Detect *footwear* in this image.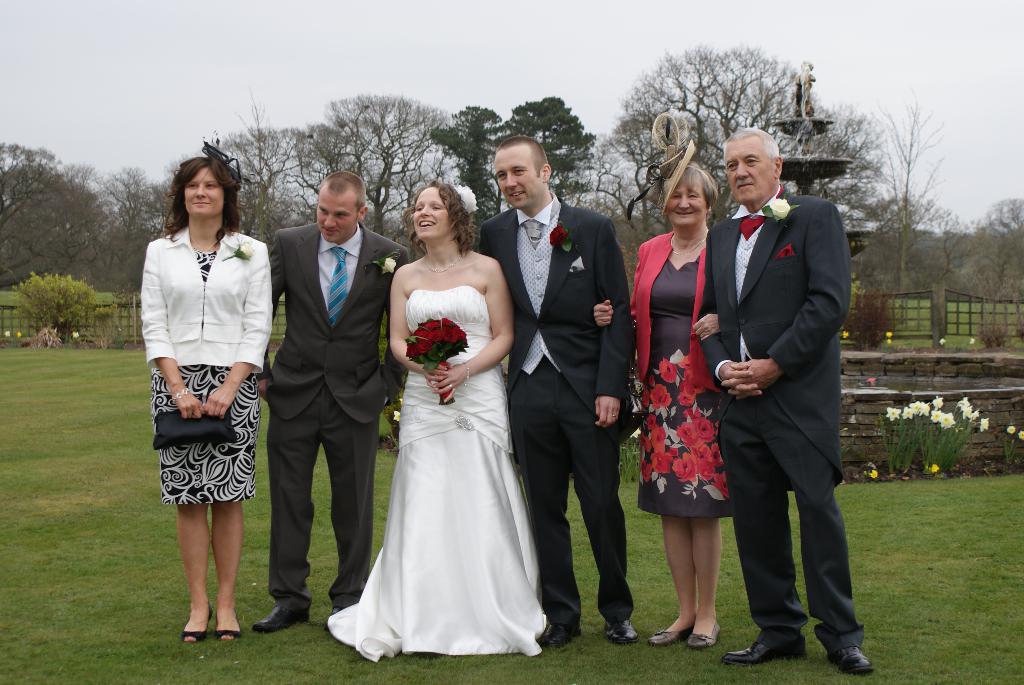
Detection: (x1=213, y1=624, x2=245, y2=644).
